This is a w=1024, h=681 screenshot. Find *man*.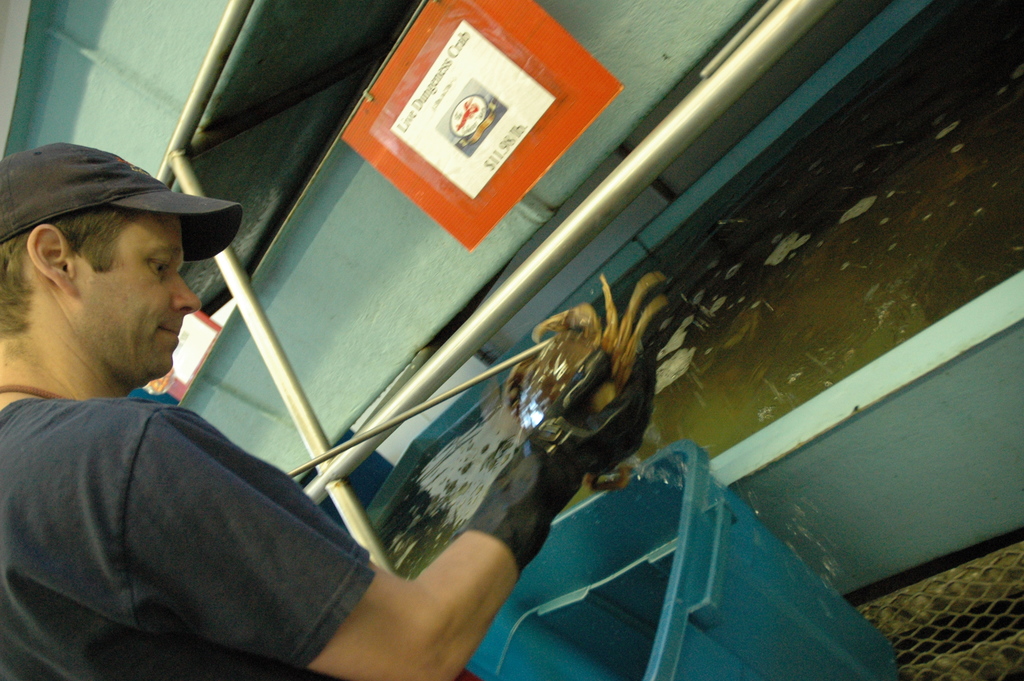
Bounding box: pyautogui.locateOnScreen(0, 141, 655, 680).
